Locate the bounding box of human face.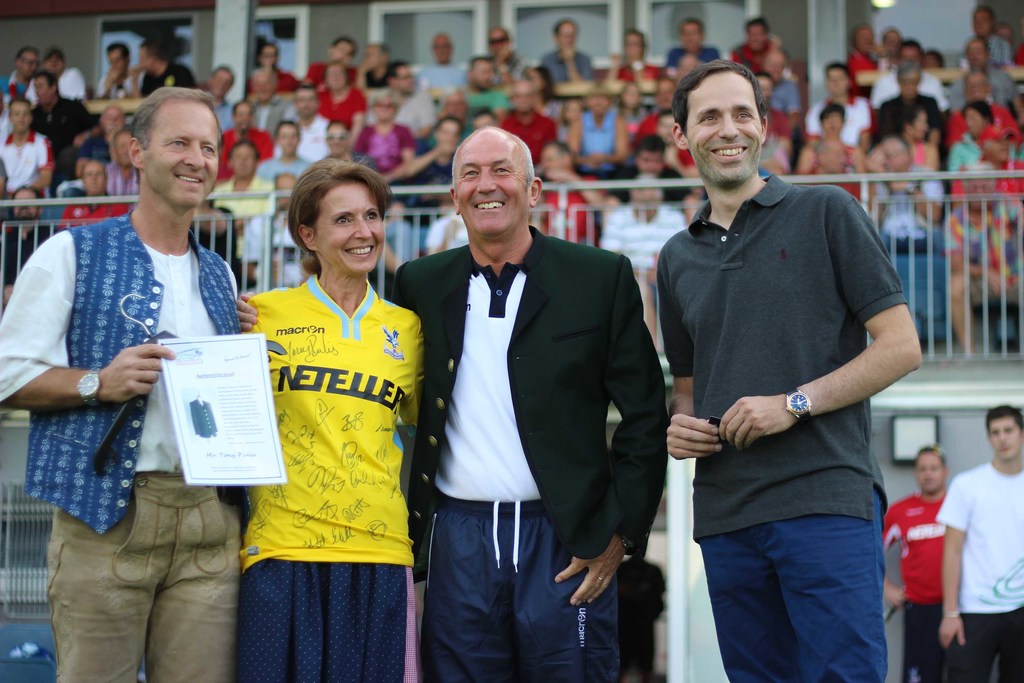
Bounding box: 103/108/120/133.
